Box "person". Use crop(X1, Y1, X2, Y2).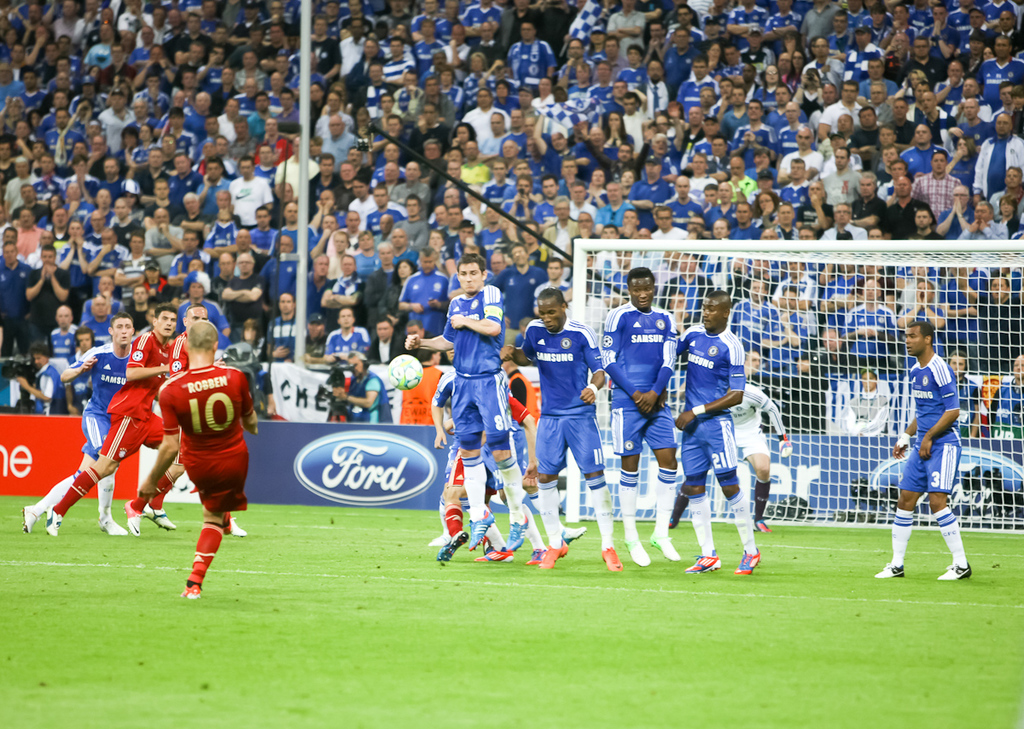
crop(389, 0, 416, 33).
